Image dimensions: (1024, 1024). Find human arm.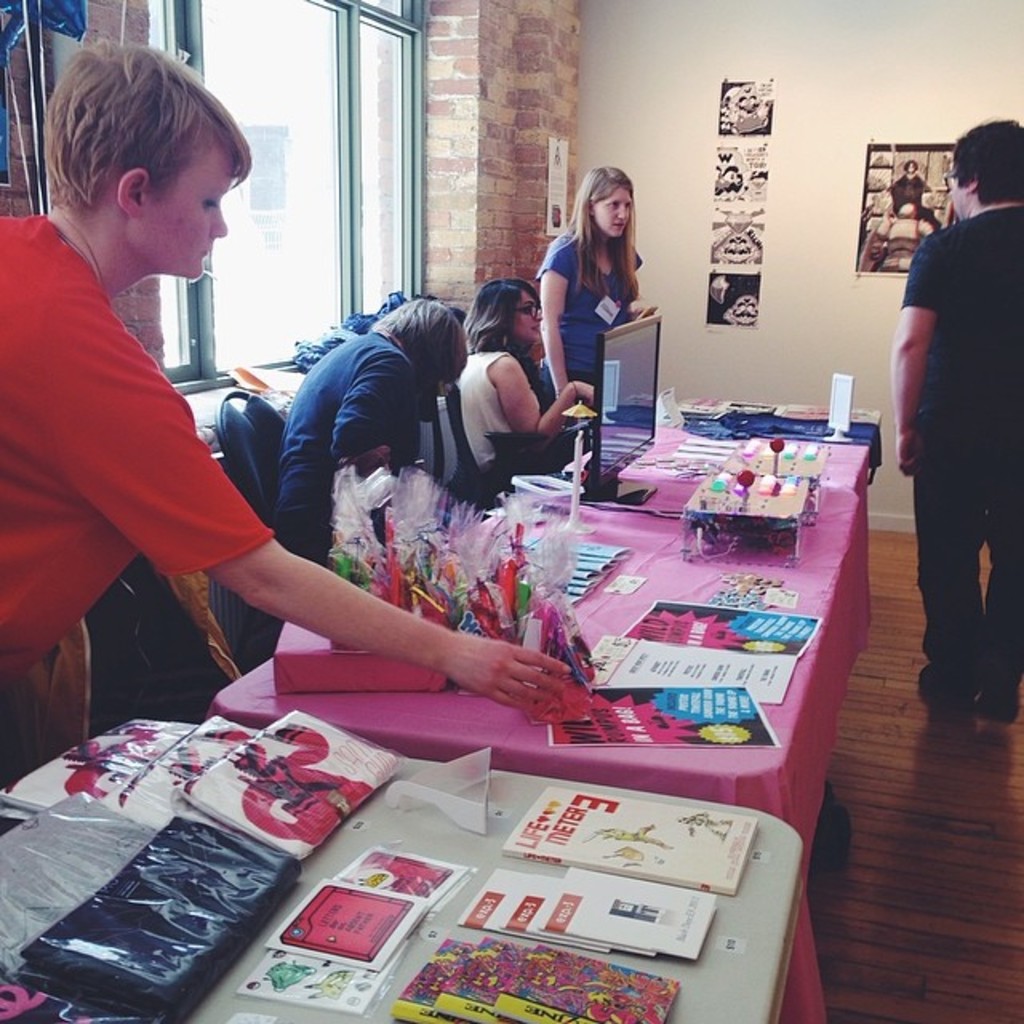
box(490, 355, 592, 445).
